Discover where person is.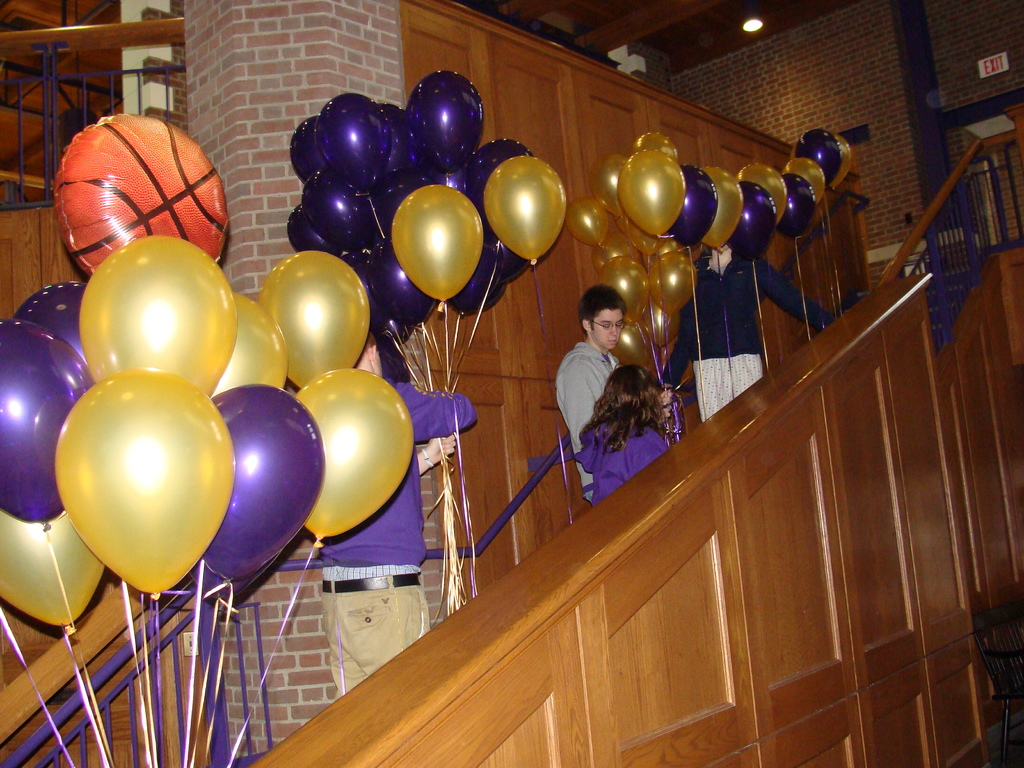
Discovered at (575, 368, 673, 506).
